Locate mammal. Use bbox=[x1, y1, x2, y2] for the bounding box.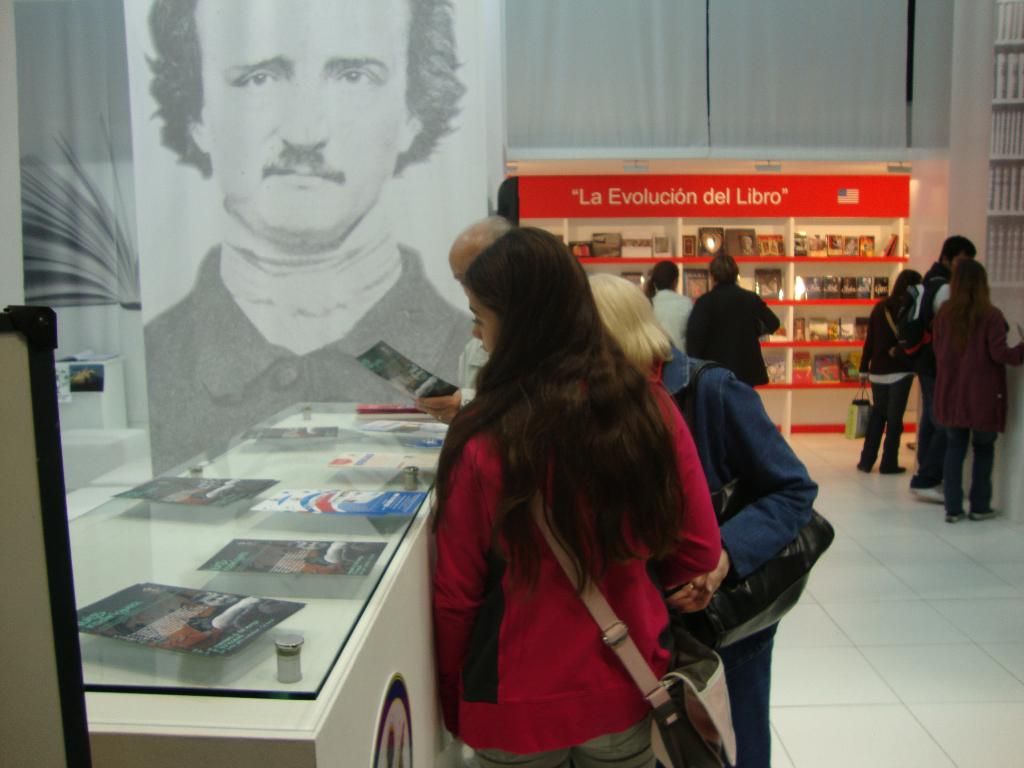
bbox=[911, 236, 975, 486].
